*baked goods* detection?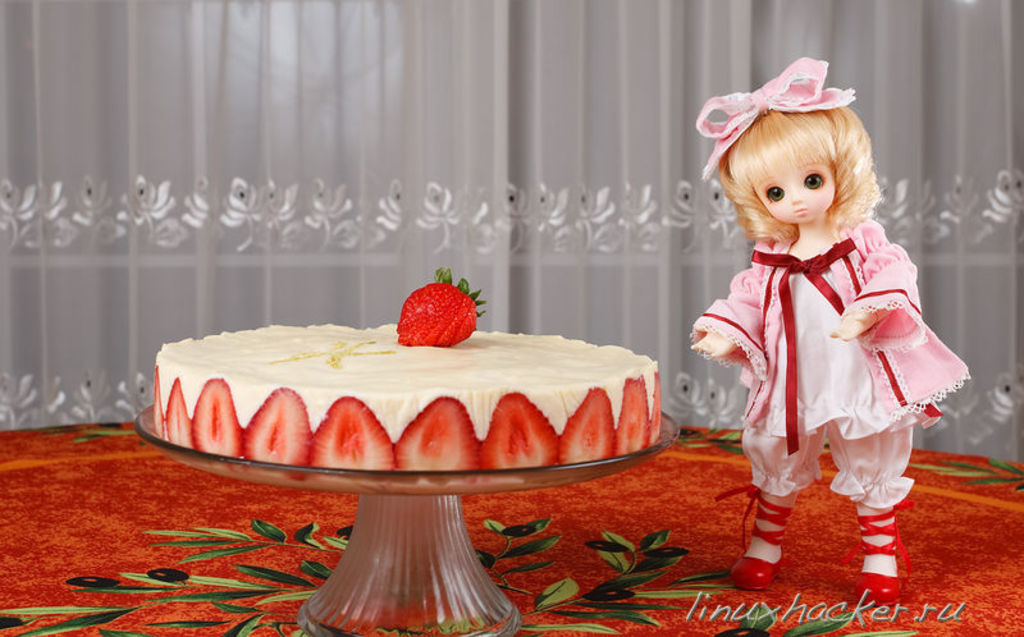
bbox=[172, 285, 668, 547]
